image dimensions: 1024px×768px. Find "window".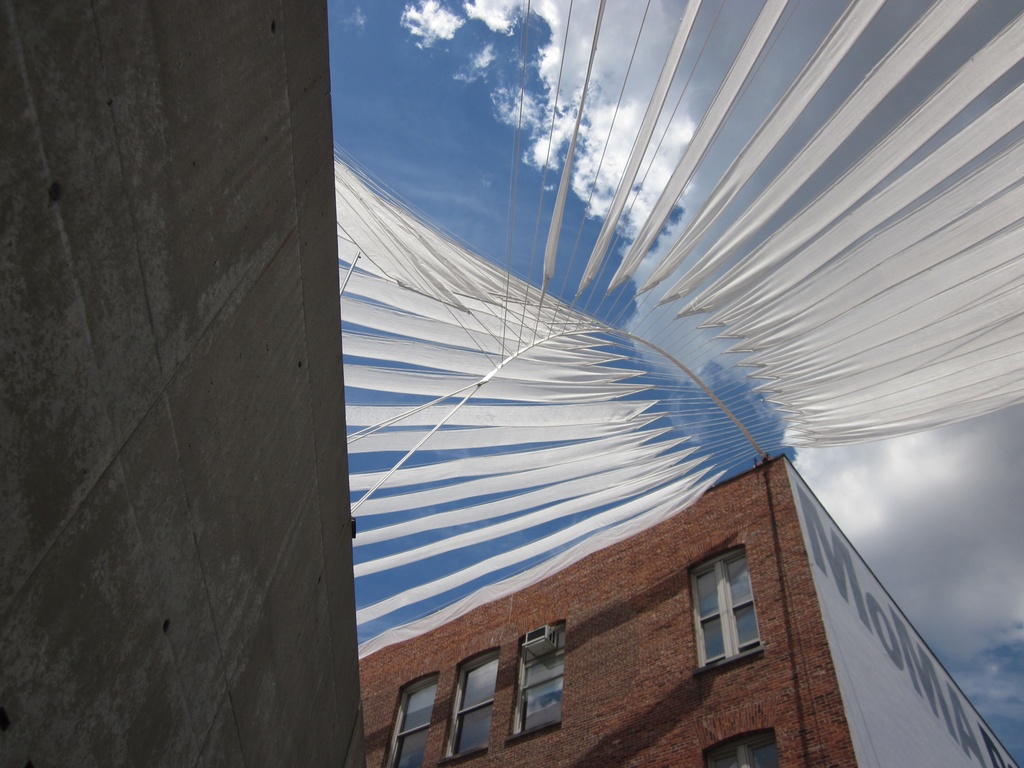
locate(443, 645, 502, 767).
